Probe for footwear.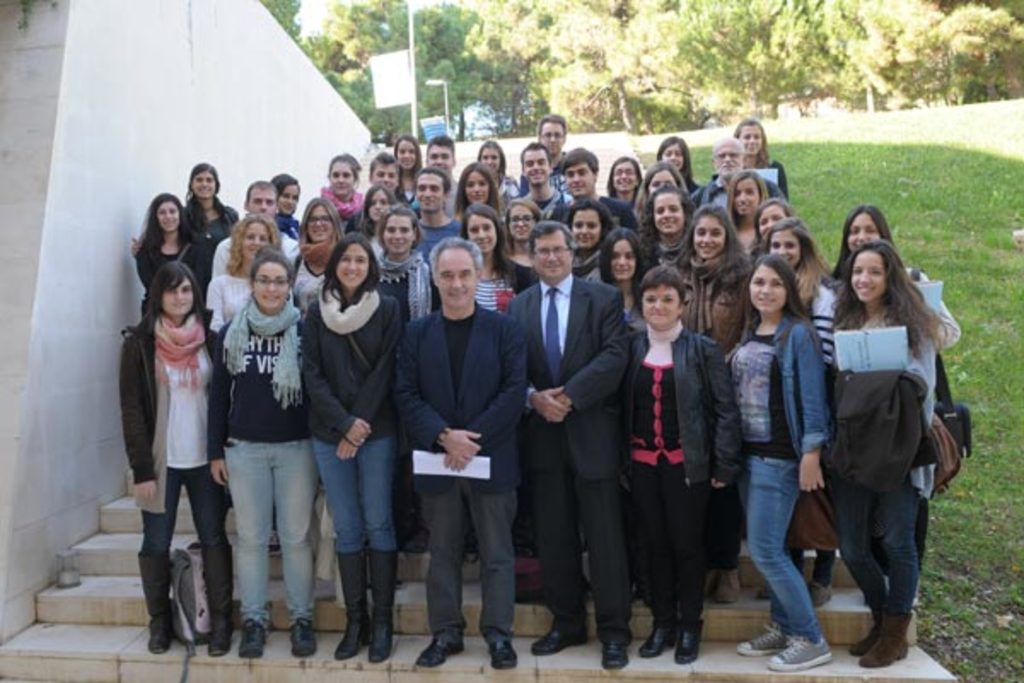
Probe result: (812,581,840,608).
